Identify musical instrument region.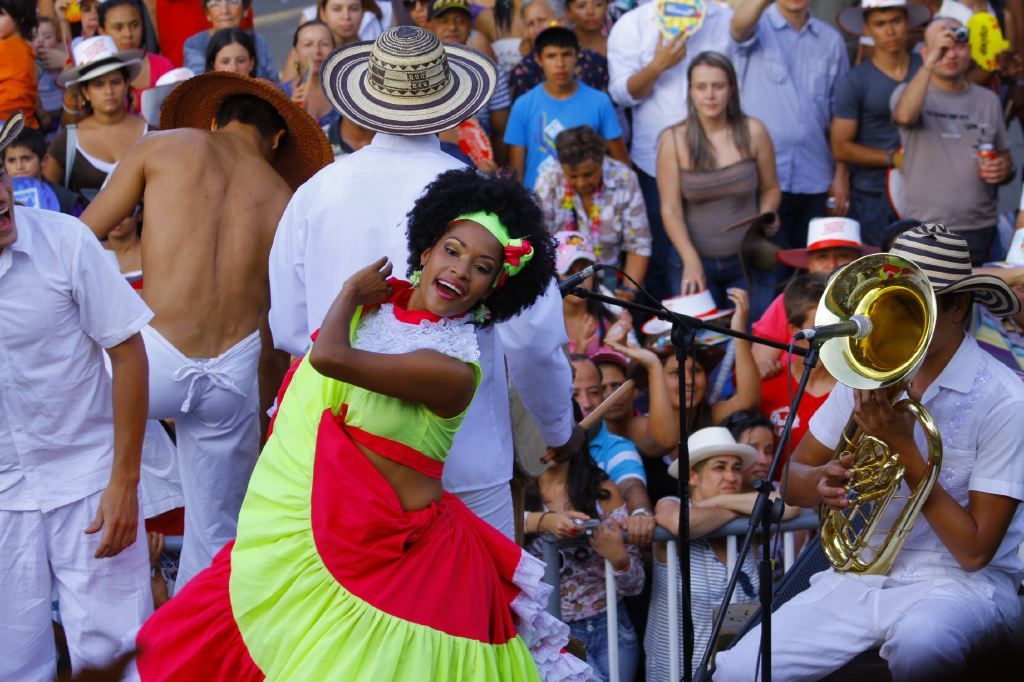
Region: box=[810, 254, 949, 580].
